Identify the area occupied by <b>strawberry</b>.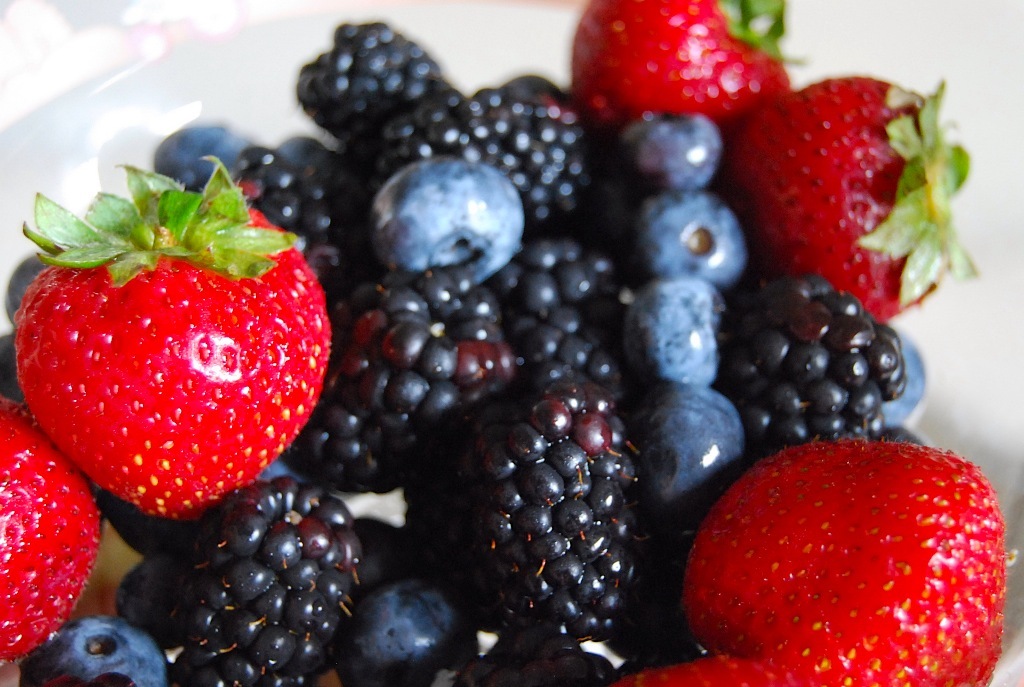
Area: bbox=[703, 427, 1011, 686].
